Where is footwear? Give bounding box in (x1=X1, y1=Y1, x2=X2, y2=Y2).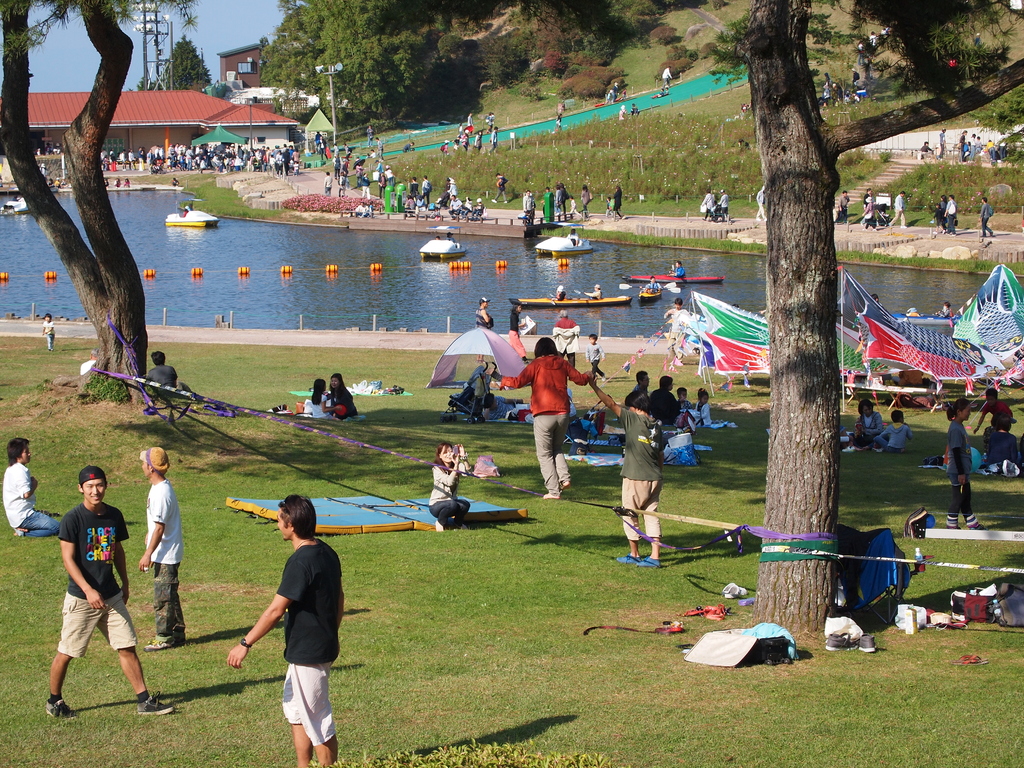
(x1=599, y1=372, x2=607, y2=384).
